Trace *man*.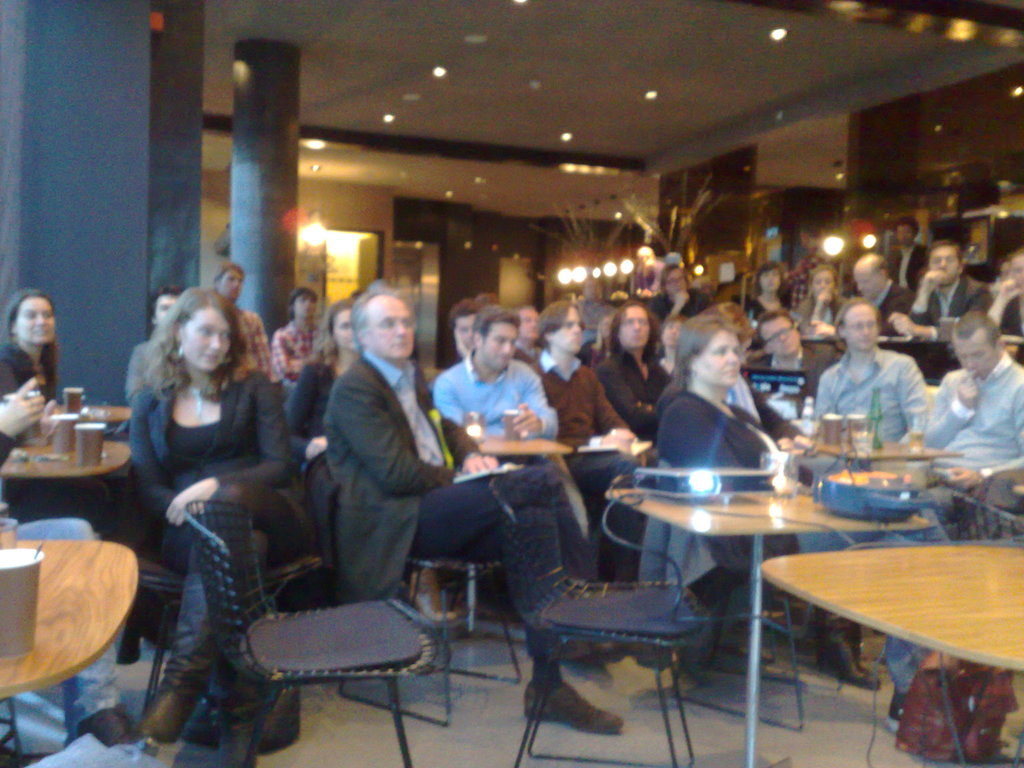
Traced to {"x1": 315, "y1": 273, "x2": 643, "y2": 740}.
